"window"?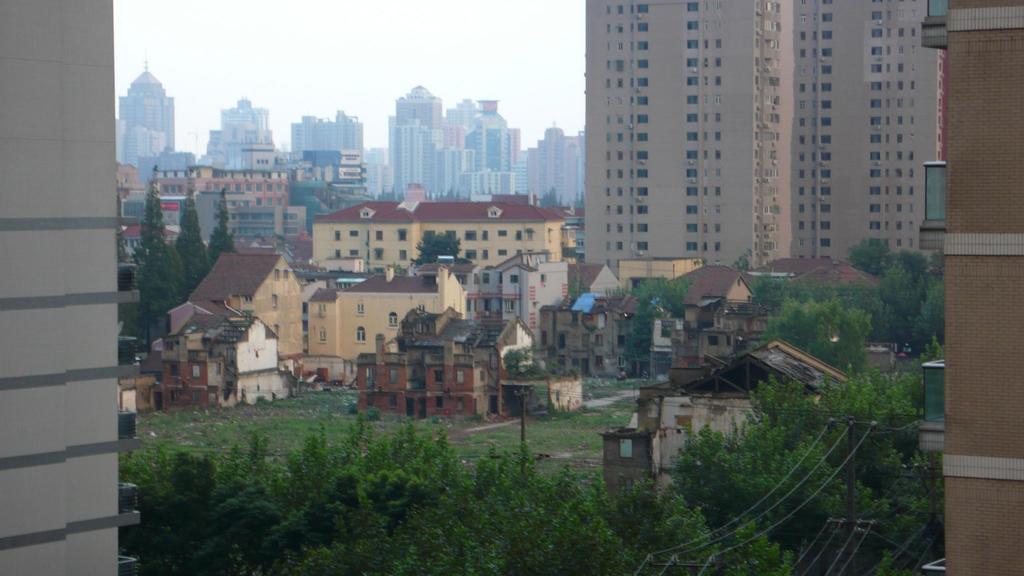
left=592, top=356, right=604, bottom=367
